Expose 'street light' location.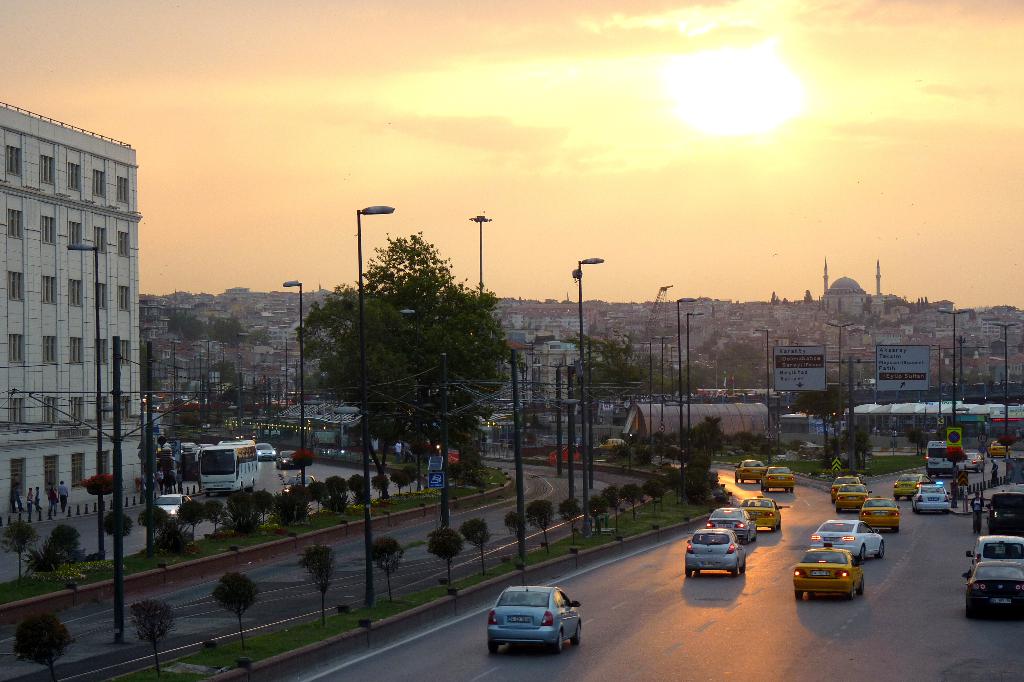
Exposed at (284, 273, 303, 521).
